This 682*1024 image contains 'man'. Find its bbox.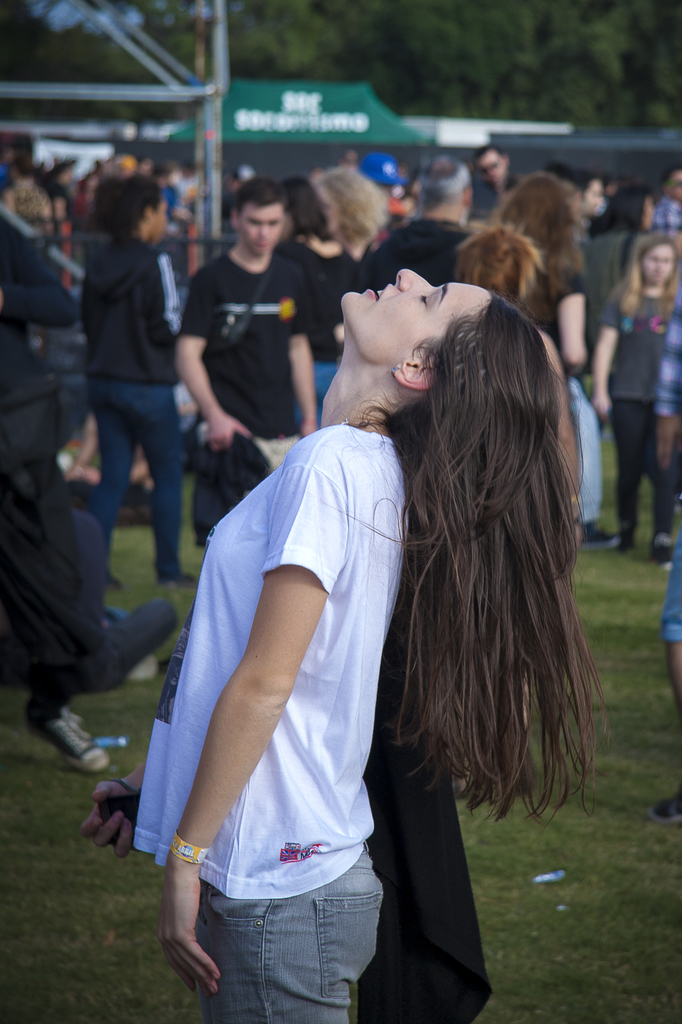
pyautogui.locateOnScreen(362, 161, 488, 292).
